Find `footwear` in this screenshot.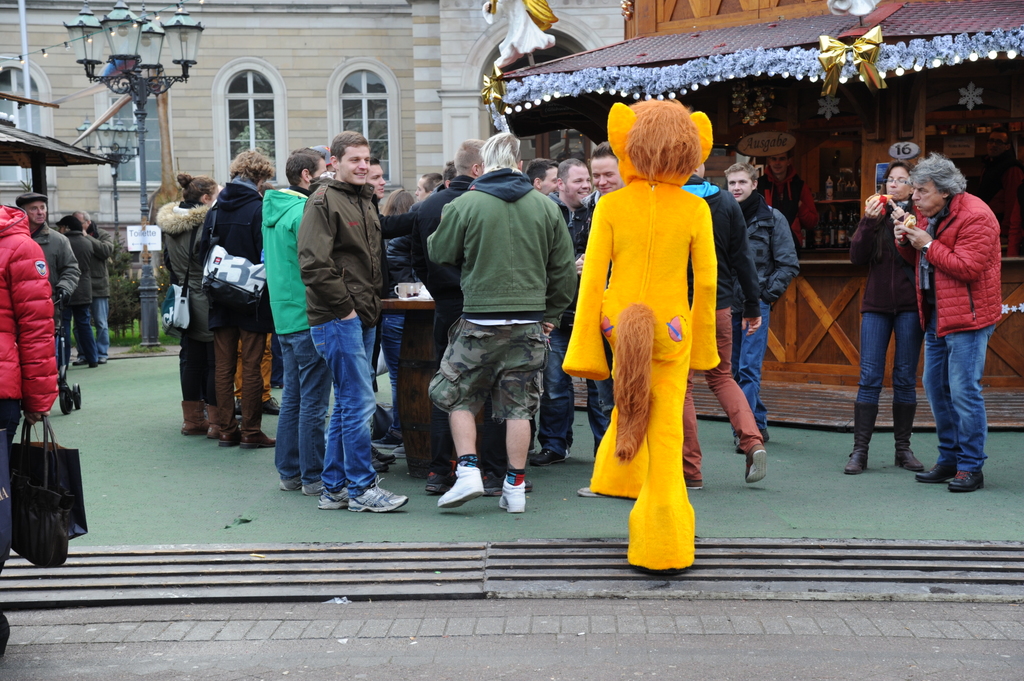
The bounding box for `footwear` is pyautogui.locateOnScreen(220, 427, 241, 447).
